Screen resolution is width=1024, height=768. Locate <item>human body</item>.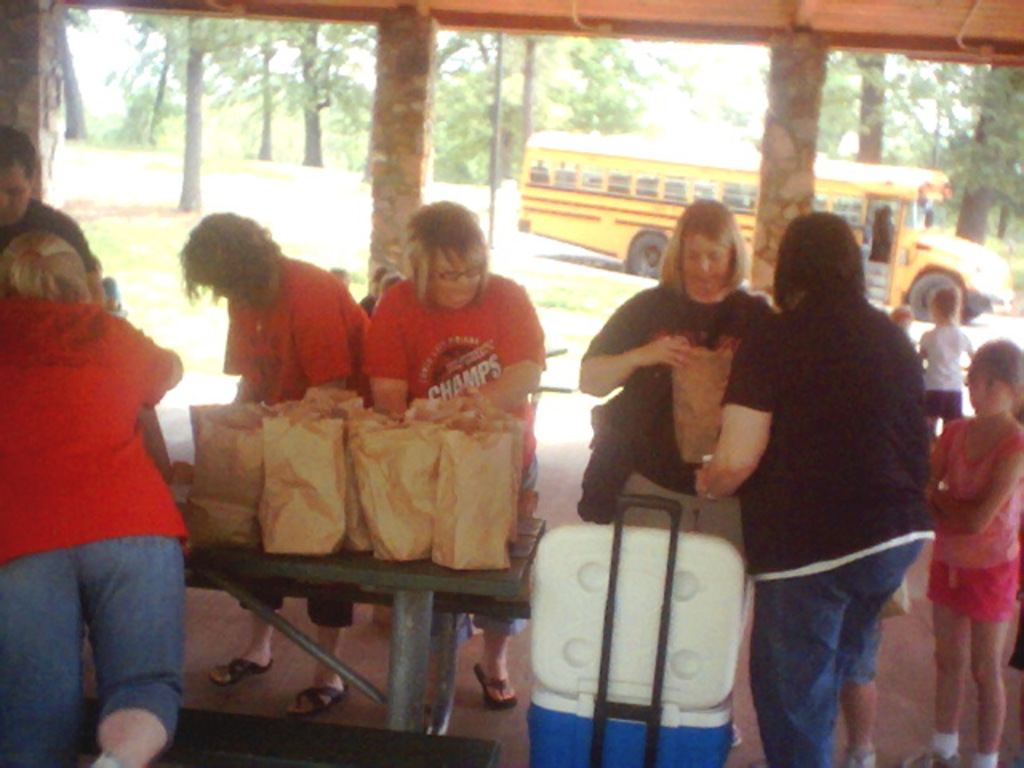
(933, 334, 1022, 766).
